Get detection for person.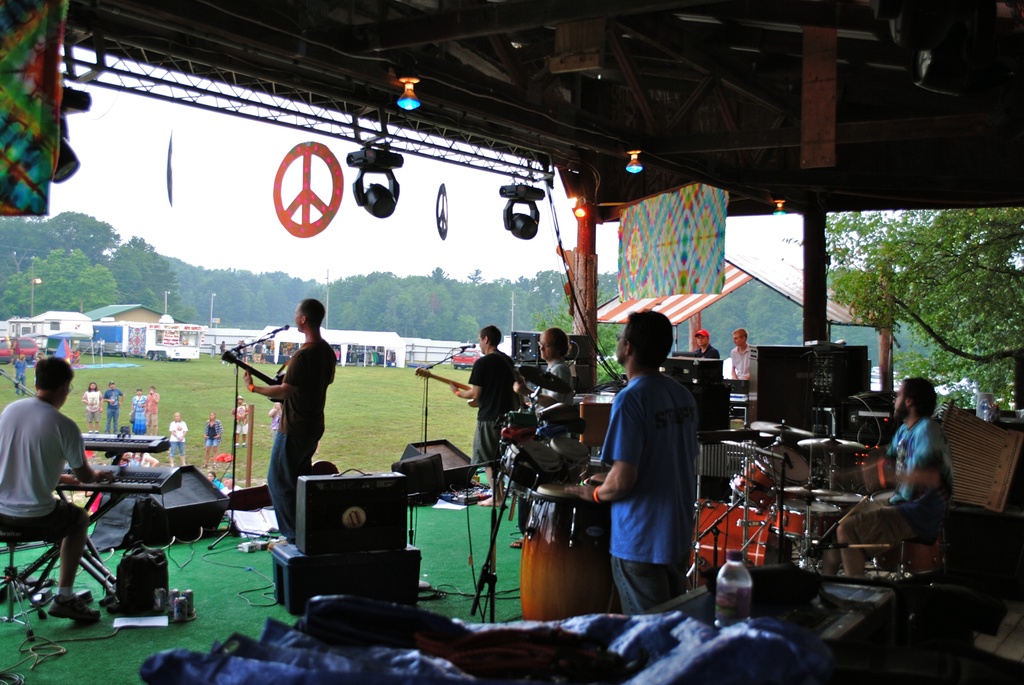
Detection: {"x1": 729, "y1": 327, "x2": 750, "y2": 384}.
